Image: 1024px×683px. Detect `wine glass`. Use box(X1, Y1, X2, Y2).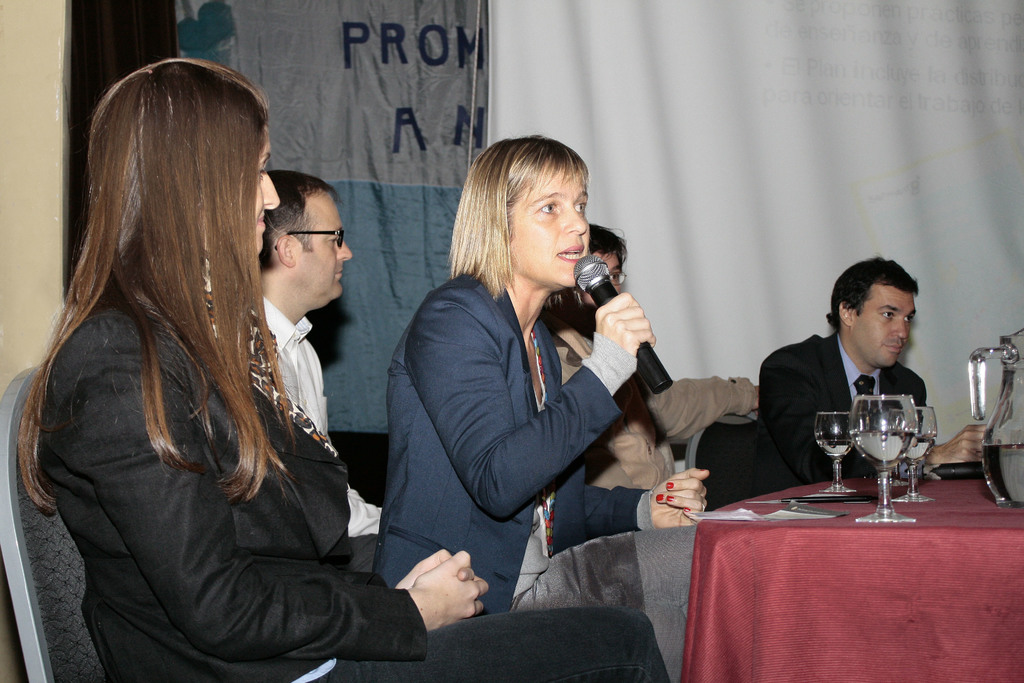
box(888, 410, 938, 500).
